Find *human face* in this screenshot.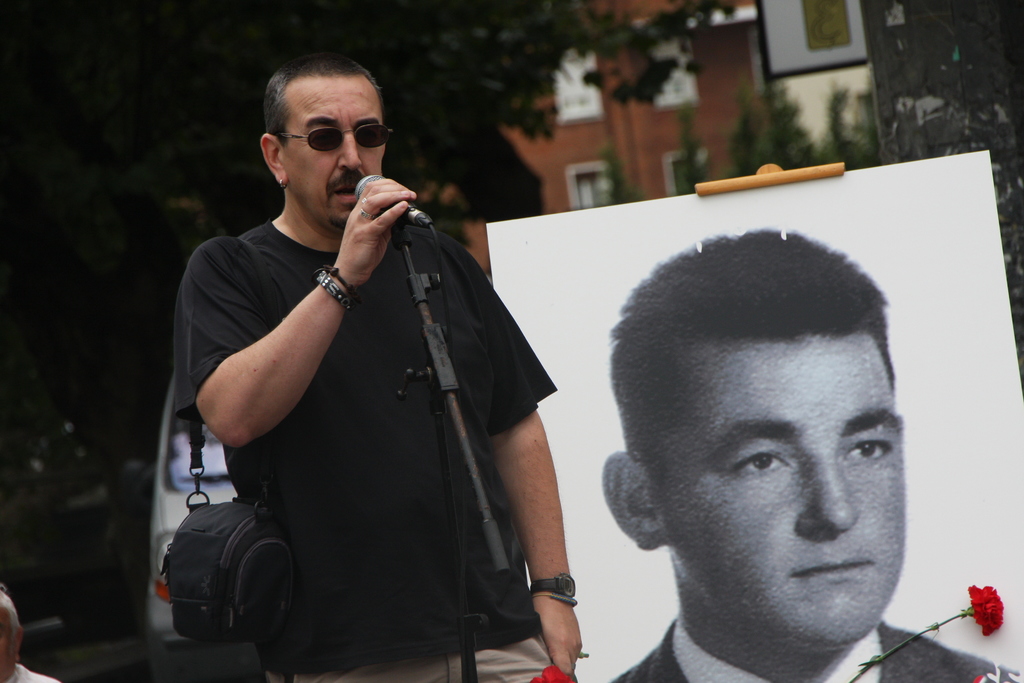
The bounding box for *human face* is [x1=283, y1=77, x2=385, y2=233].
